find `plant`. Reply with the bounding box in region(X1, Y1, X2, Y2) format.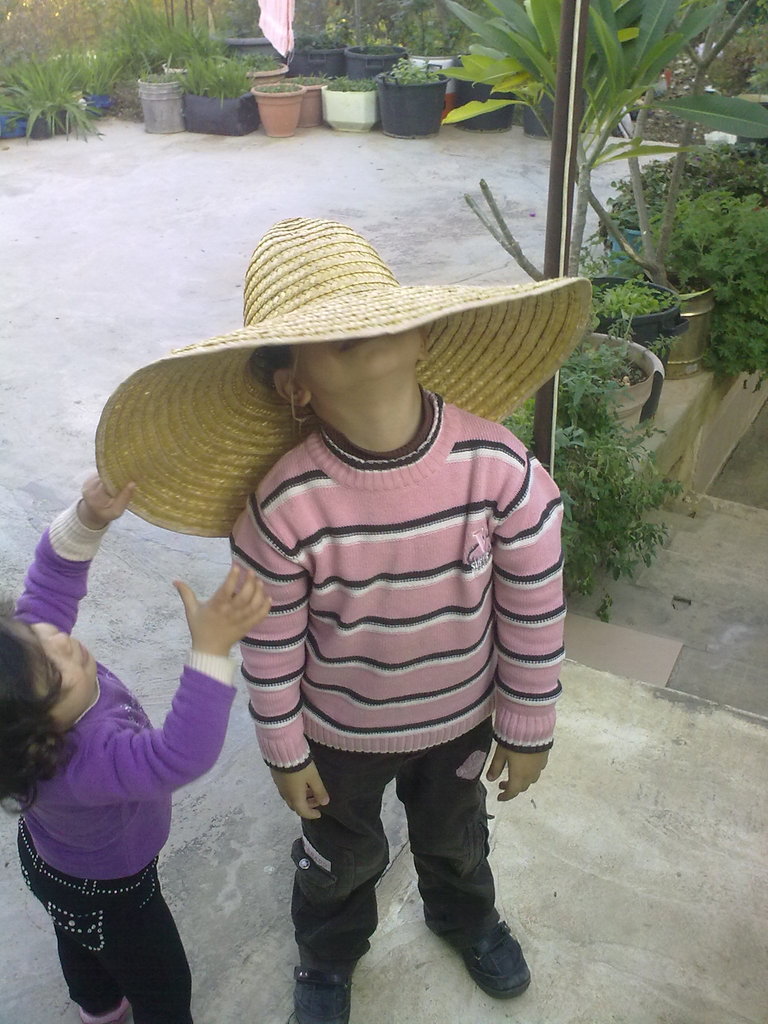
region(292, 0, 345, 48).
